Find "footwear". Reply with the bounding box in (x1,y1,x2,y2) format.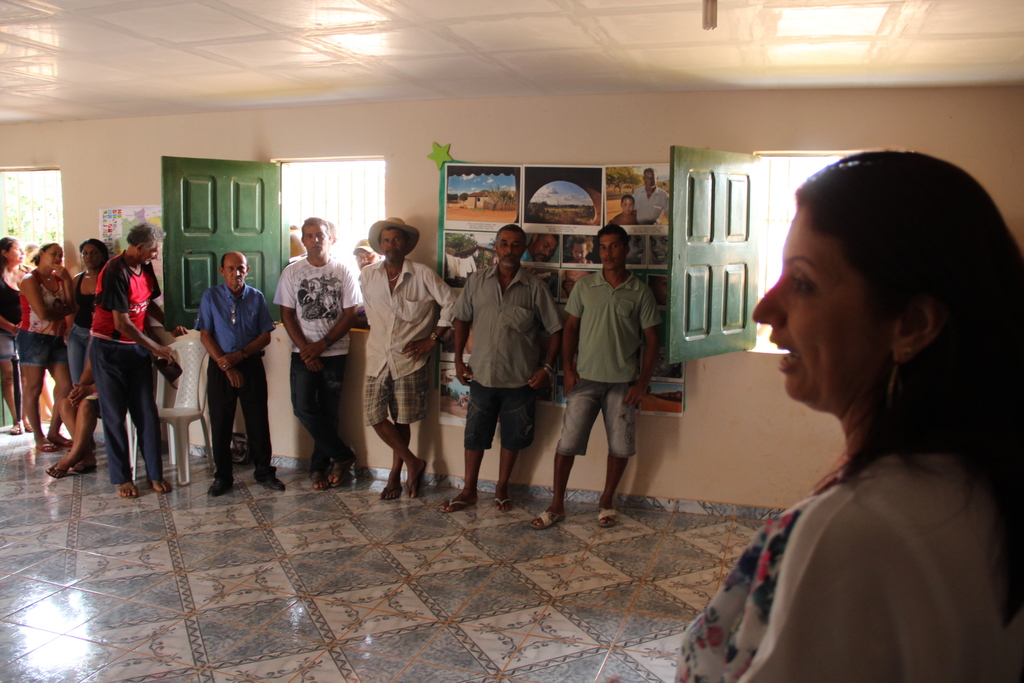
(255,468,285,491).
